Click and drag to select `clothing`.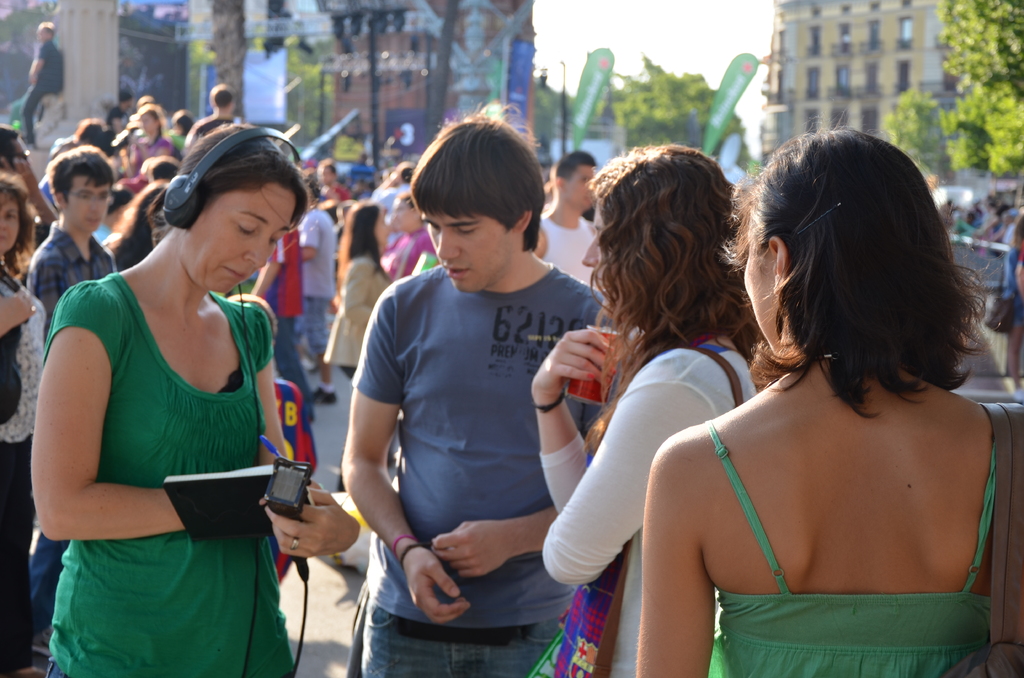
Selection: <bbox>20, 36, 69, 143</bbox>.
